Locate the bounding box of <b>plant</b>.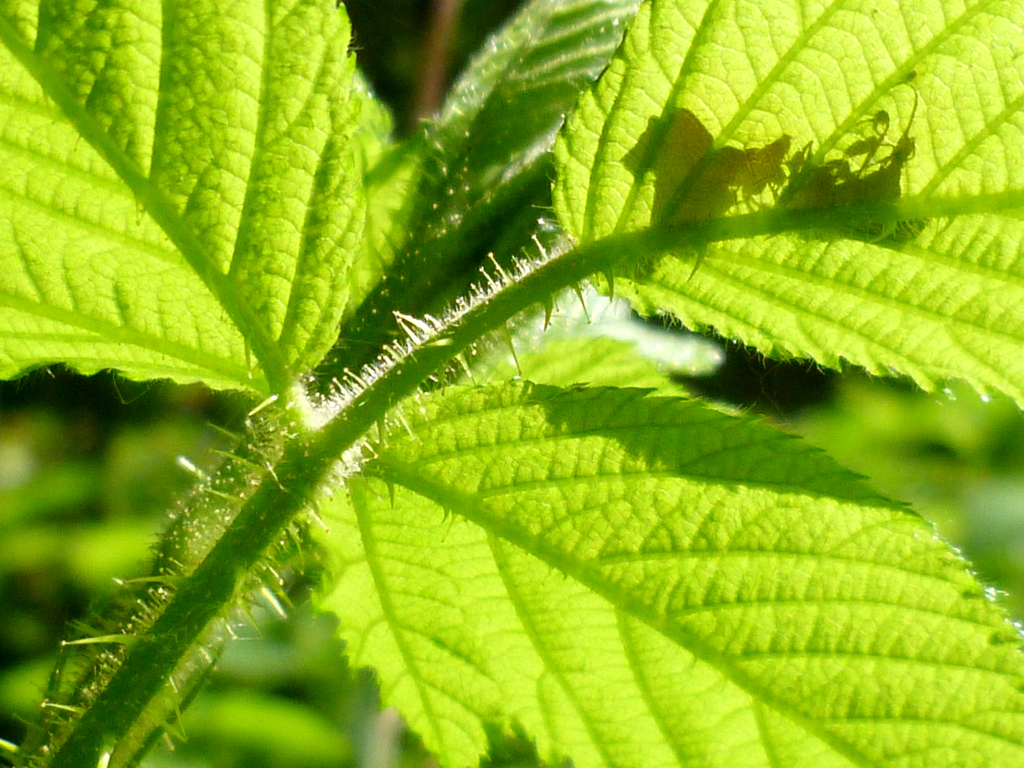
Bounding box: [0, 0, 1023, 760].
